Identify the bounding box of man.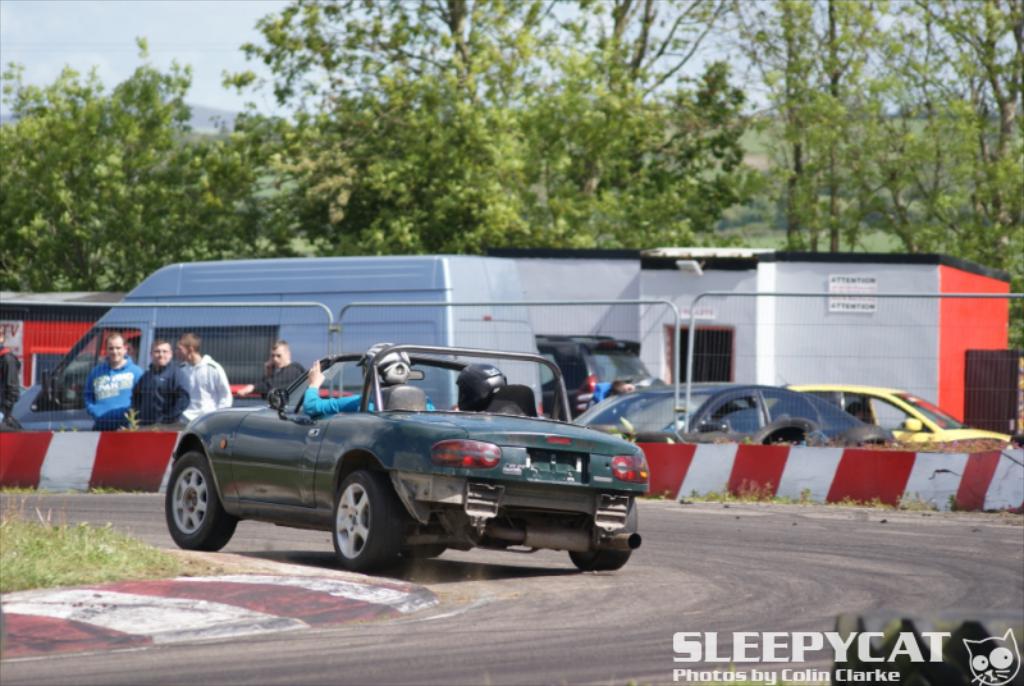
x1=132 y1=339 x2=177 y2=427.
